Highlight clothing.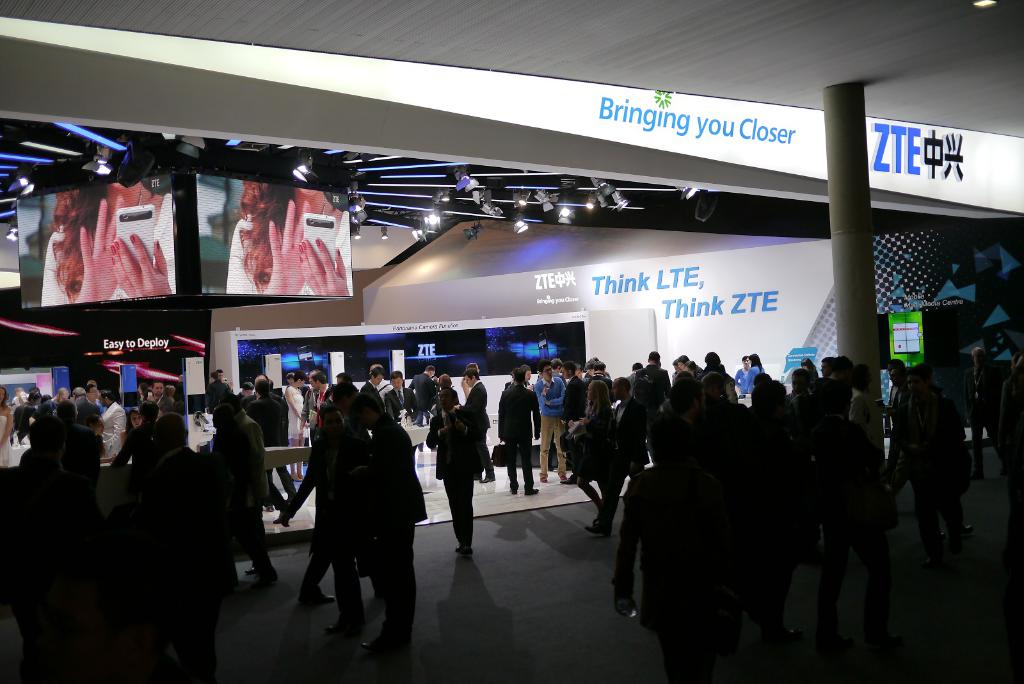
Highlighted region: pyautogui.locateOnScreen(573, 409, 618, 528).
